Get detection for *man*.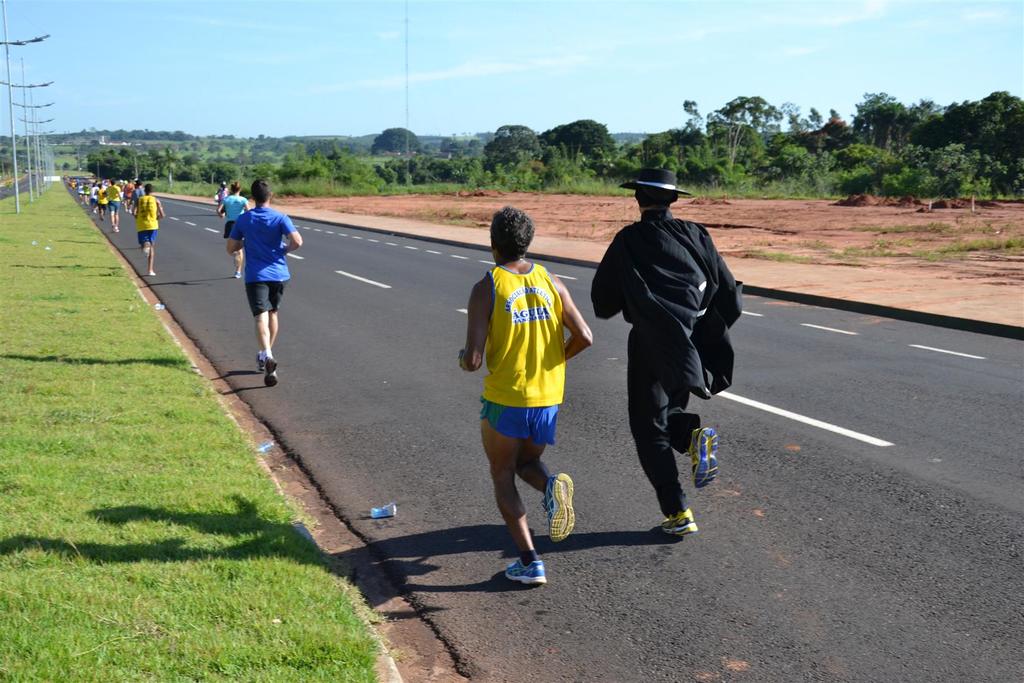
Detection: 133, 185, 163, 276.
